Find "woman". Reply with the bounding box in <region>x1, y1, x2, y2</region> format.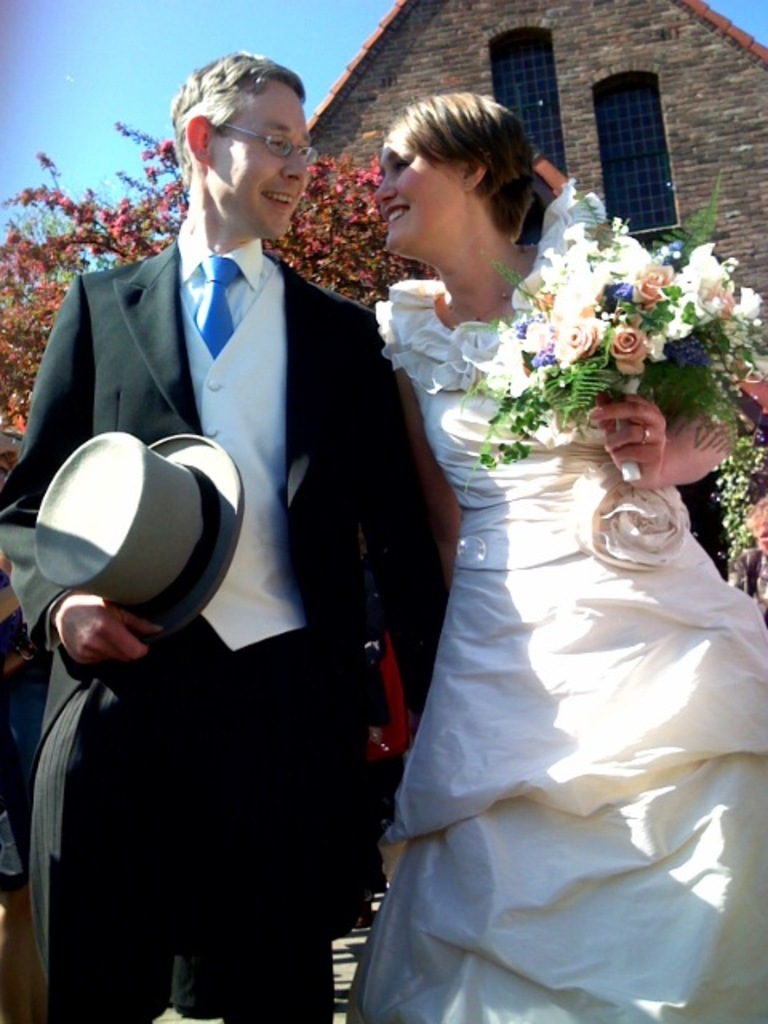
<region>334, 83, 747, 1014</region>.
